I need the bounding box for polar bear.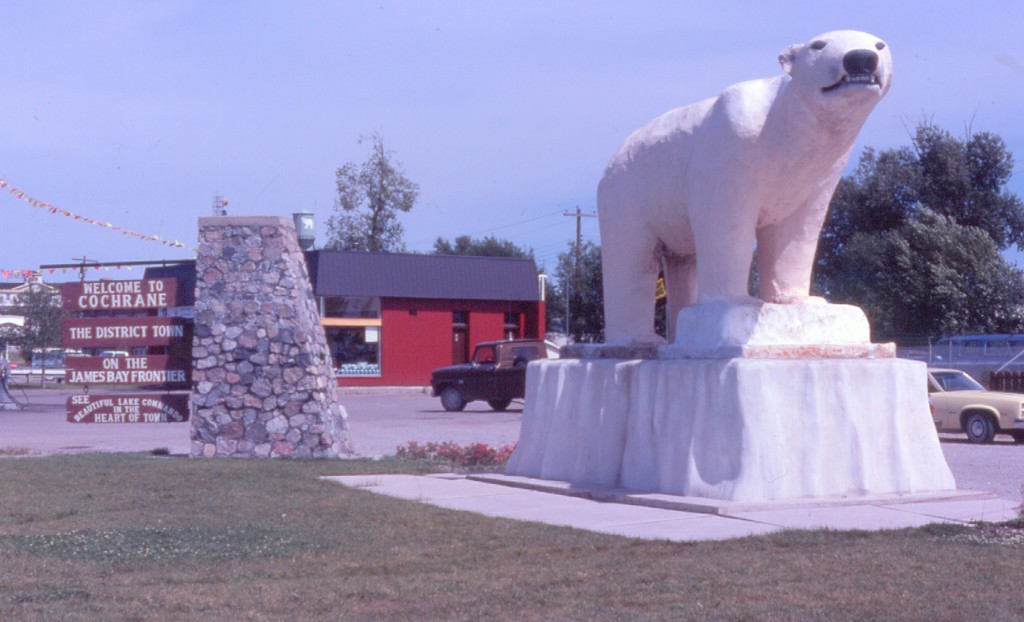
Here it is: Rect(588, 31, 893, 341).
